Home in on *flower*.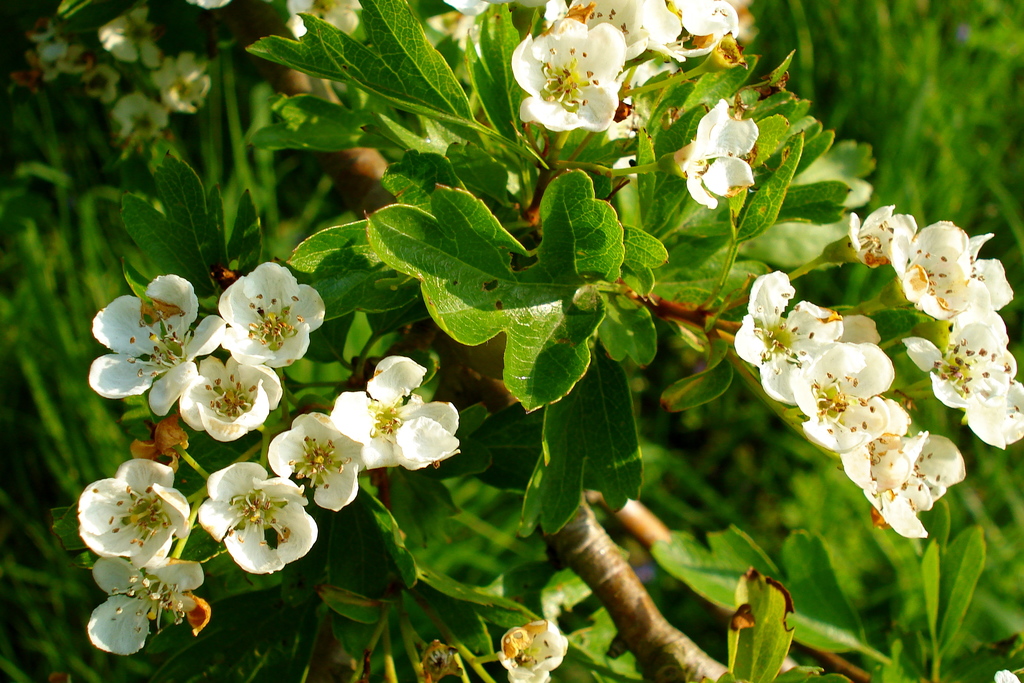
Homed in at [left=220, top=258, right=333, bottom=377].
